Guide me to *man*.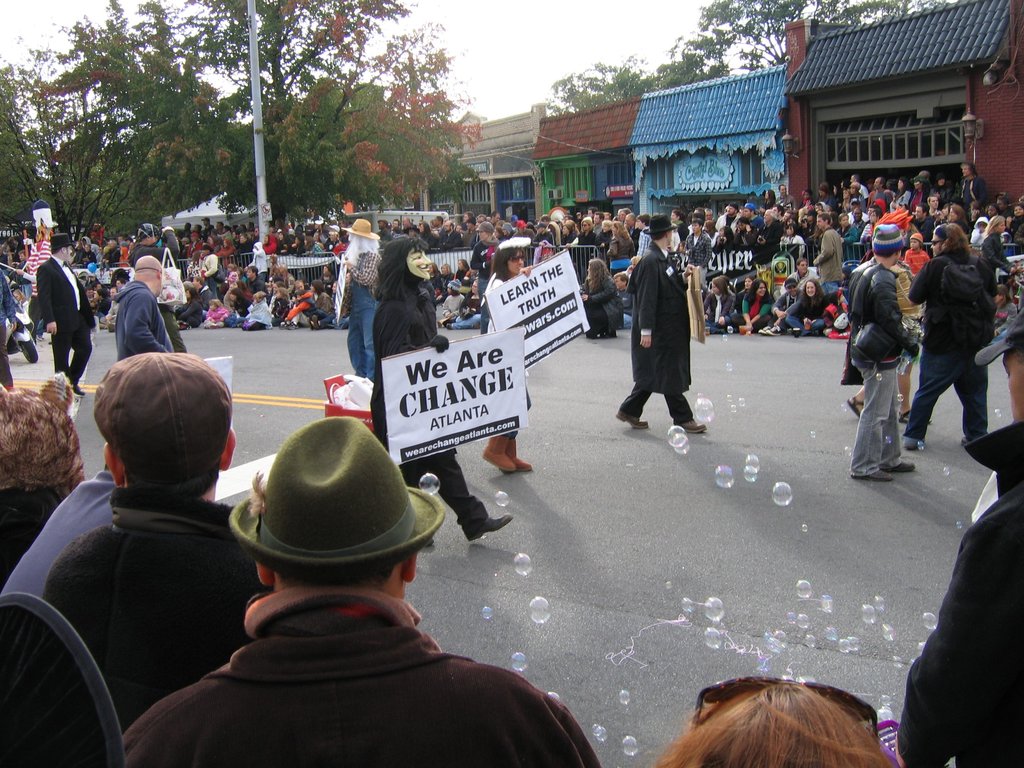
Guidance: detection(618, 218, 715, 431).
